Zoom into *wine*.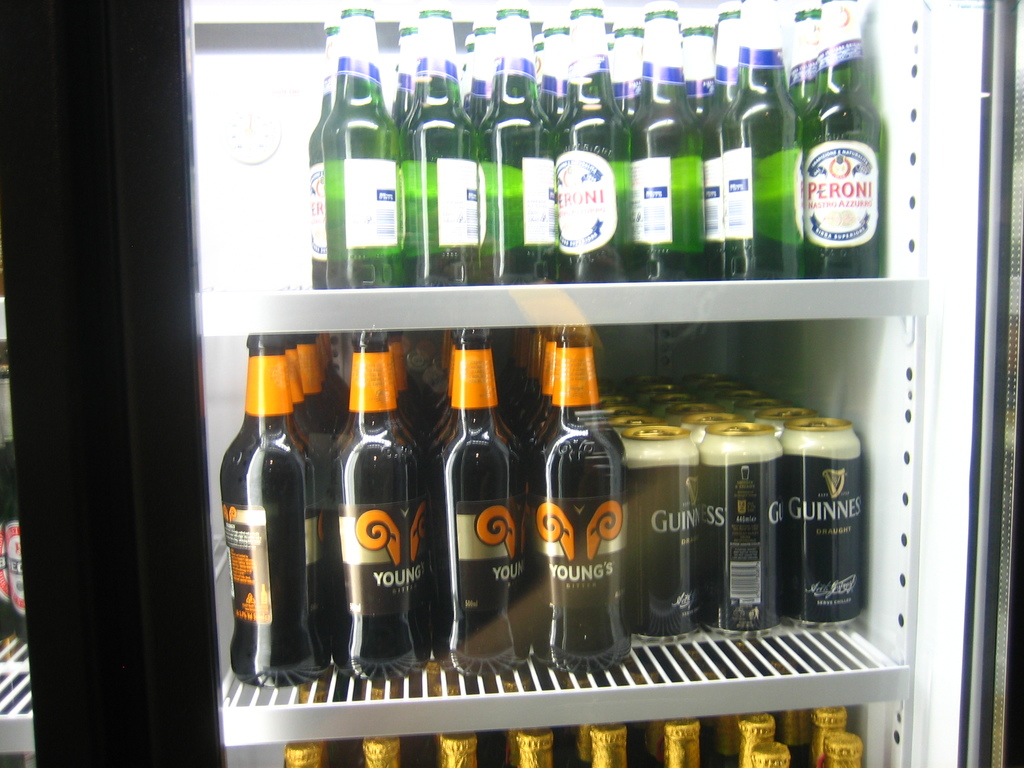
Zoom target: (x1=787, y1=0, x2=876, y2=285).
